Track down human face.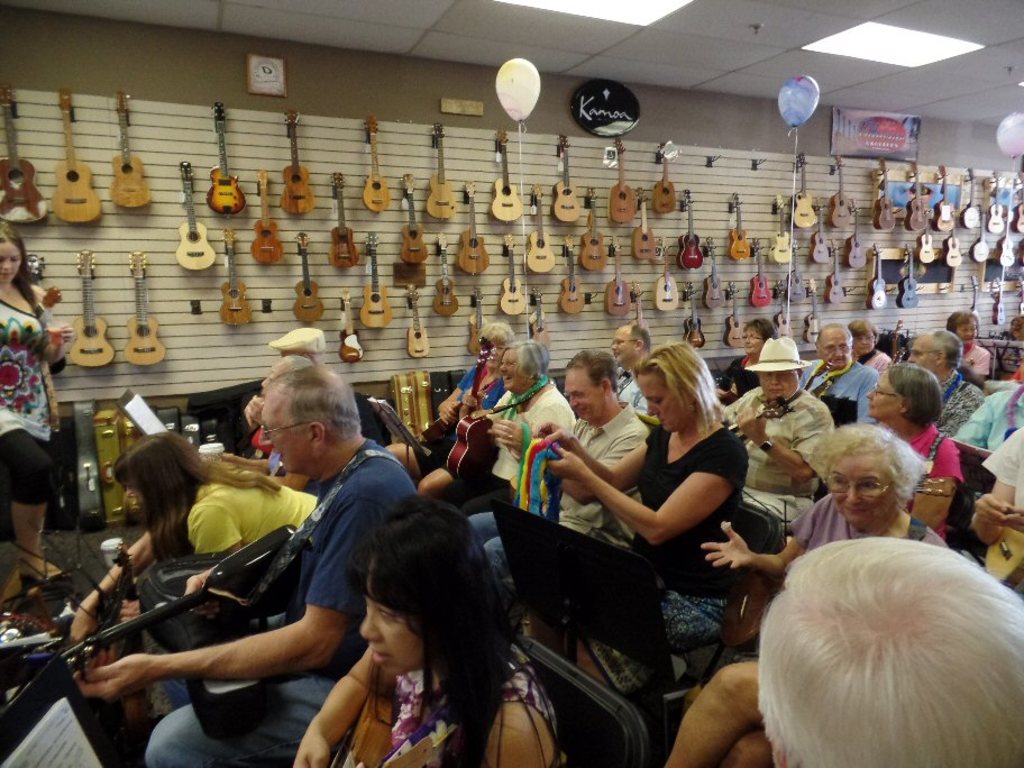
Tracked to {"x1": 574, "y1": 358, "x2": 597, "y2": 420}.
